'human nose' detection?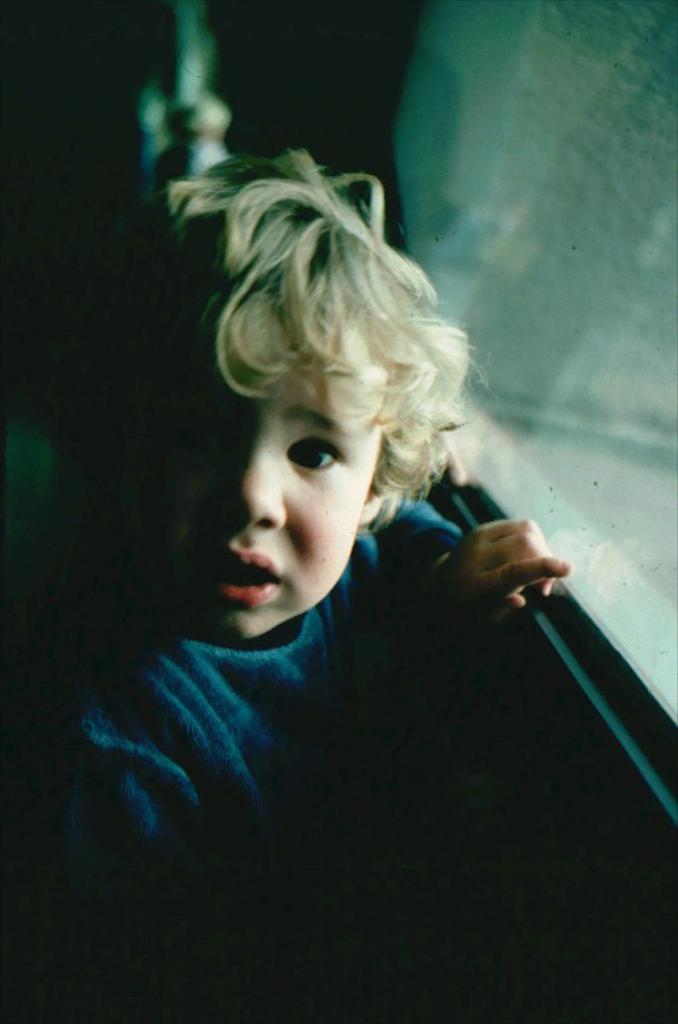
(224,442,286,546)
